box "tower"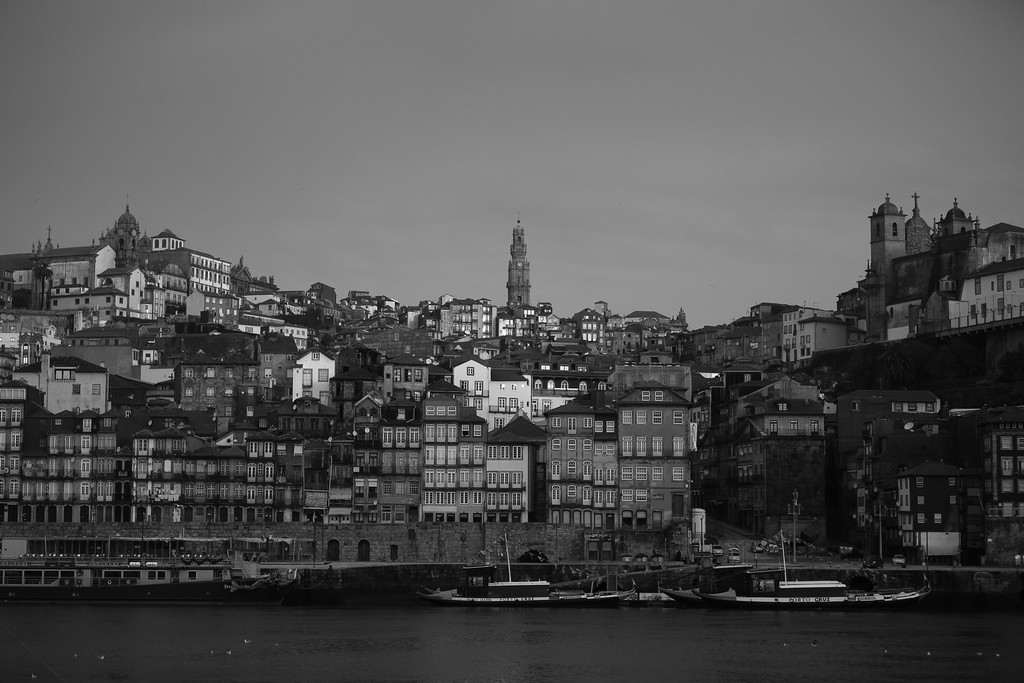
0 196 1015 559
